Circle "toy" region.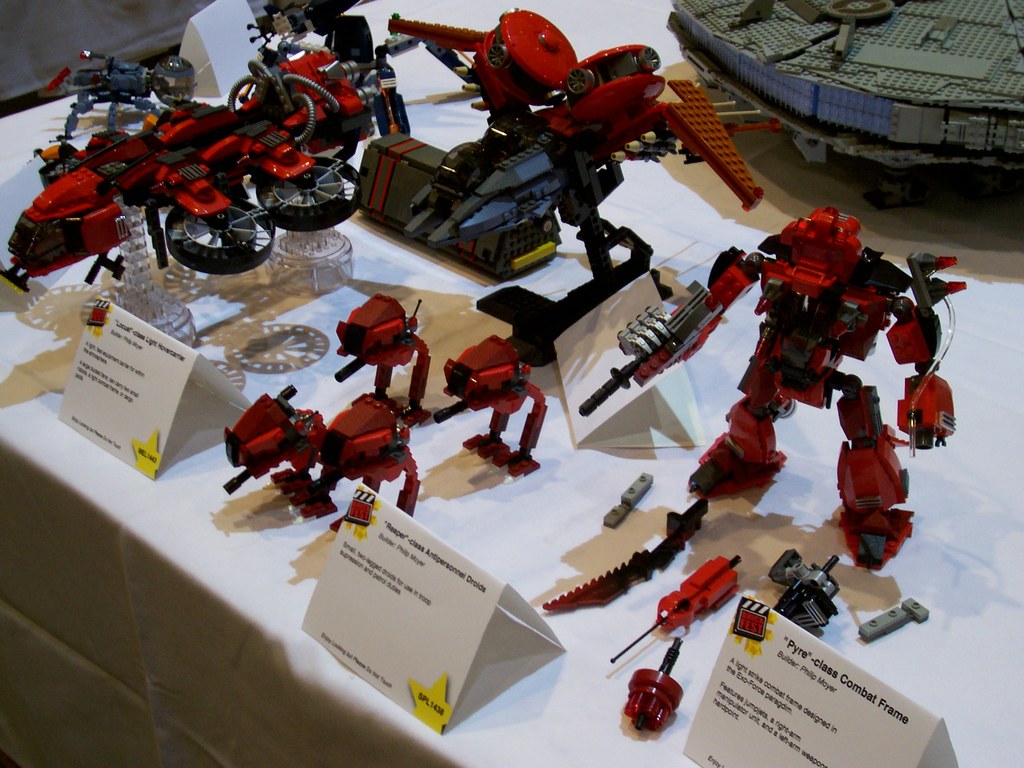
Region: <box>518,493,711,615</box>.
